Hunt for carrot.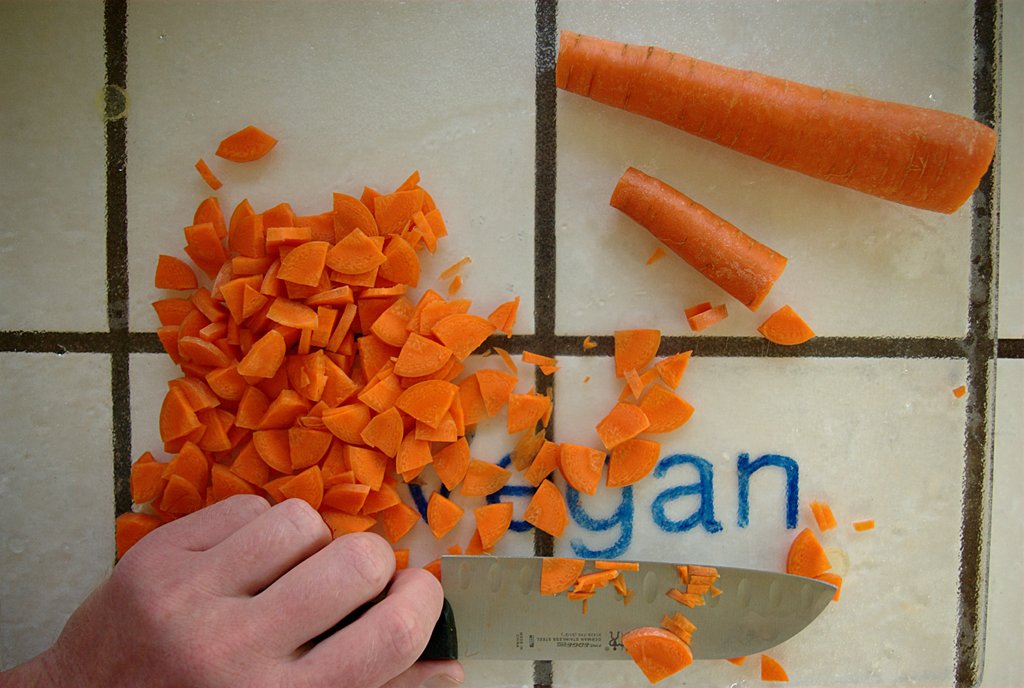
Hunted down at [555, 25, 999, 212].
